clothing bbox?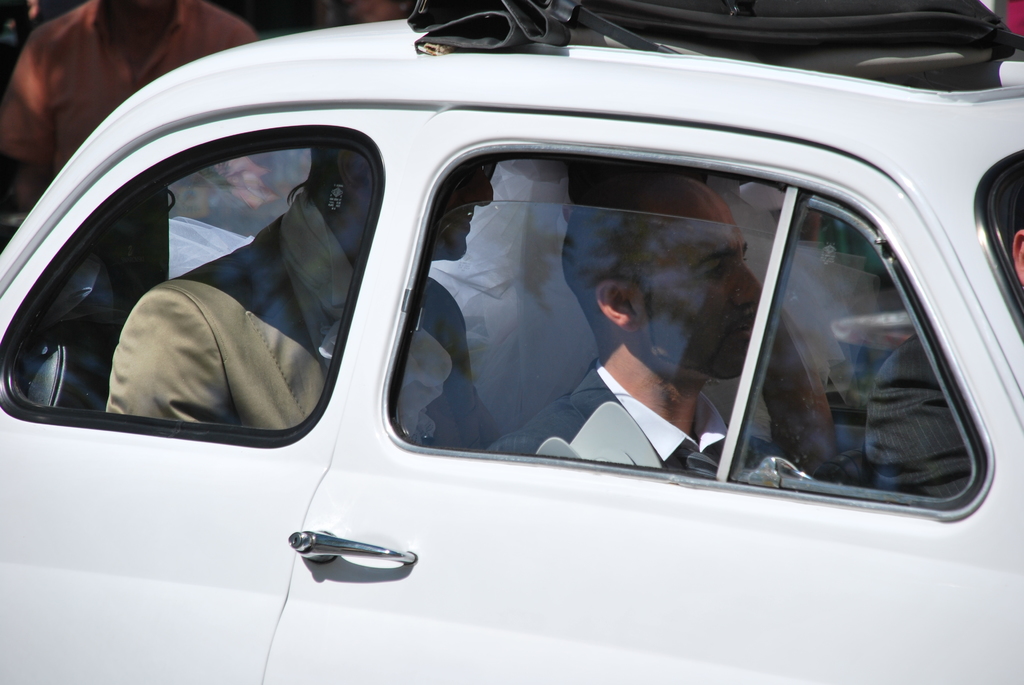
[left=110, top=194, right=504, bottom=434]
